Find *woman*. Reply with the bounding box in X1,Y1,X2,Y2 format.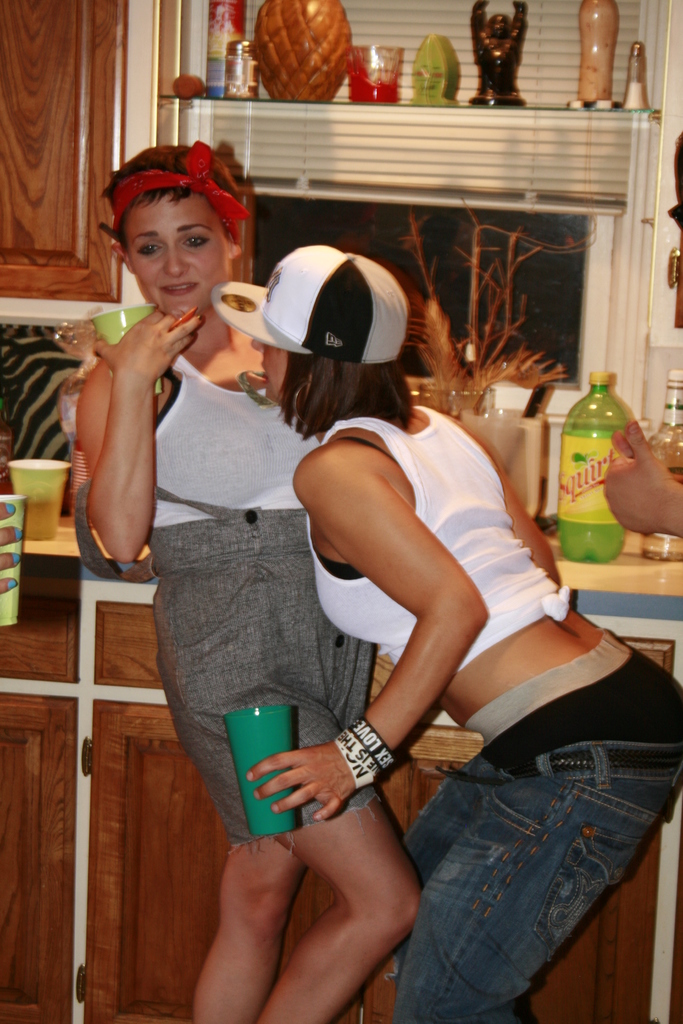
70,140,419,1023.
